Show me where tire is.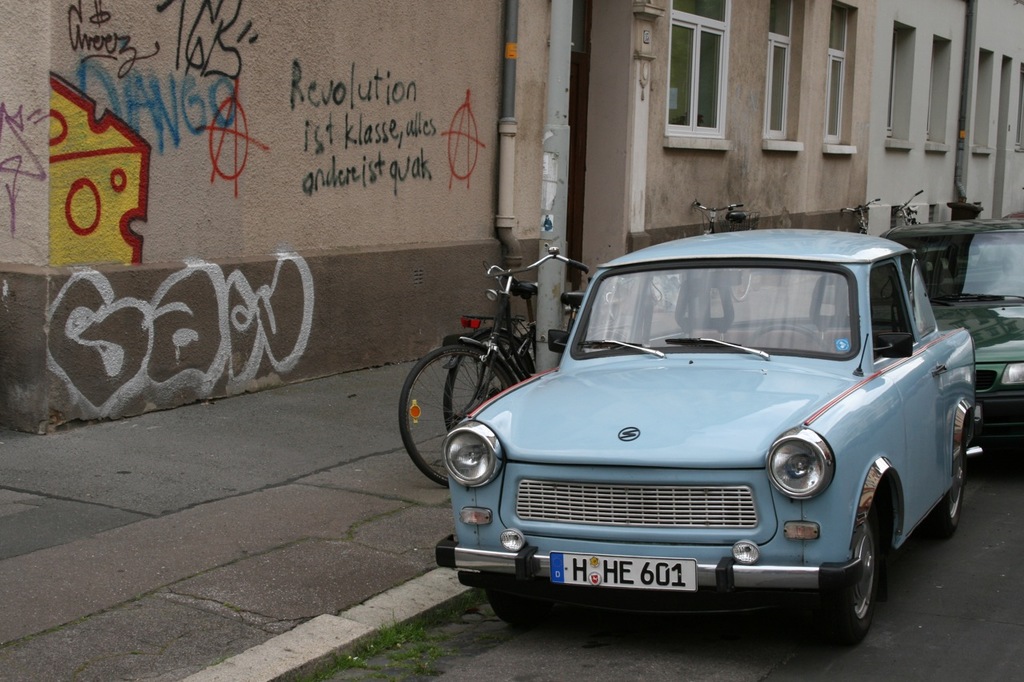
tire is at detection(399, 342, 511, 482).
